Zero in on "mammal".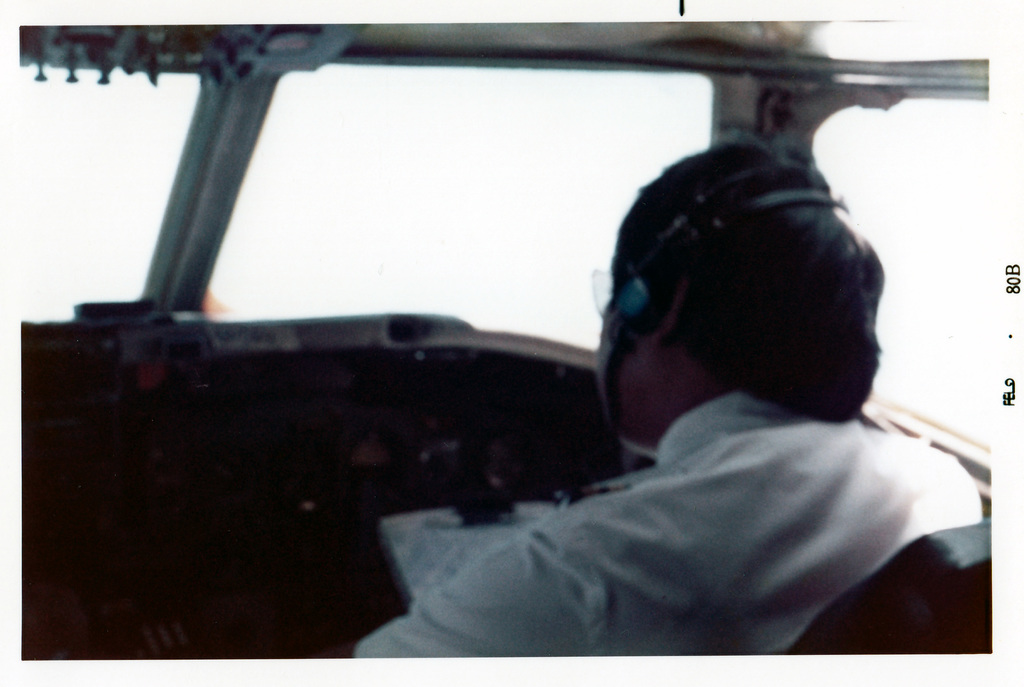
Zeroed in: left=353, top=143, right=1020, bottom=674.
